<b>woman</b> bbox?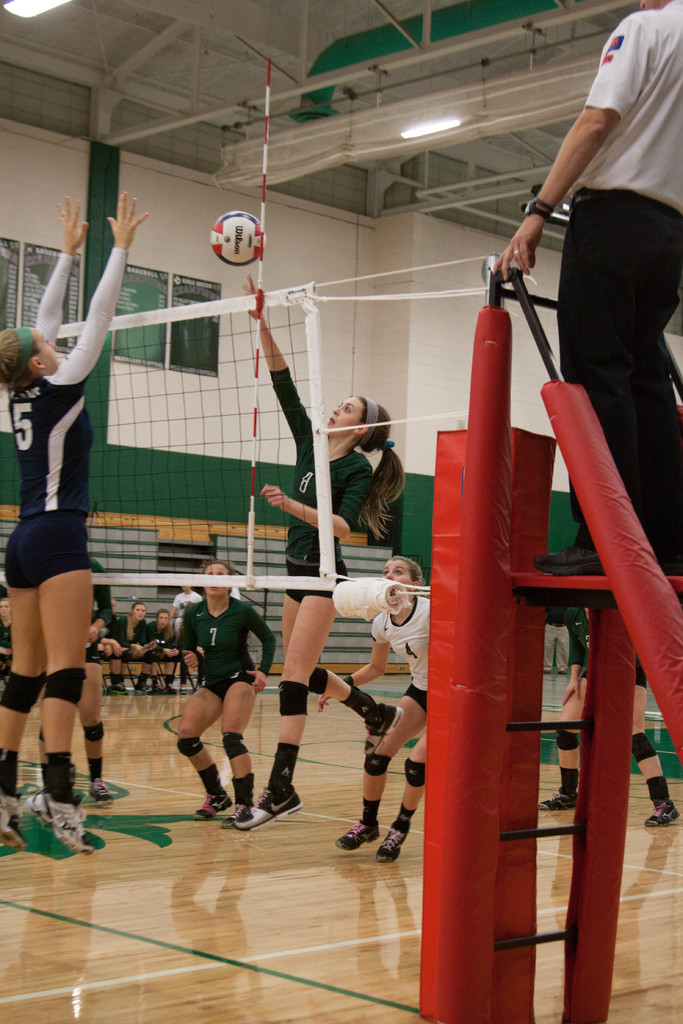
145 609 179 696
